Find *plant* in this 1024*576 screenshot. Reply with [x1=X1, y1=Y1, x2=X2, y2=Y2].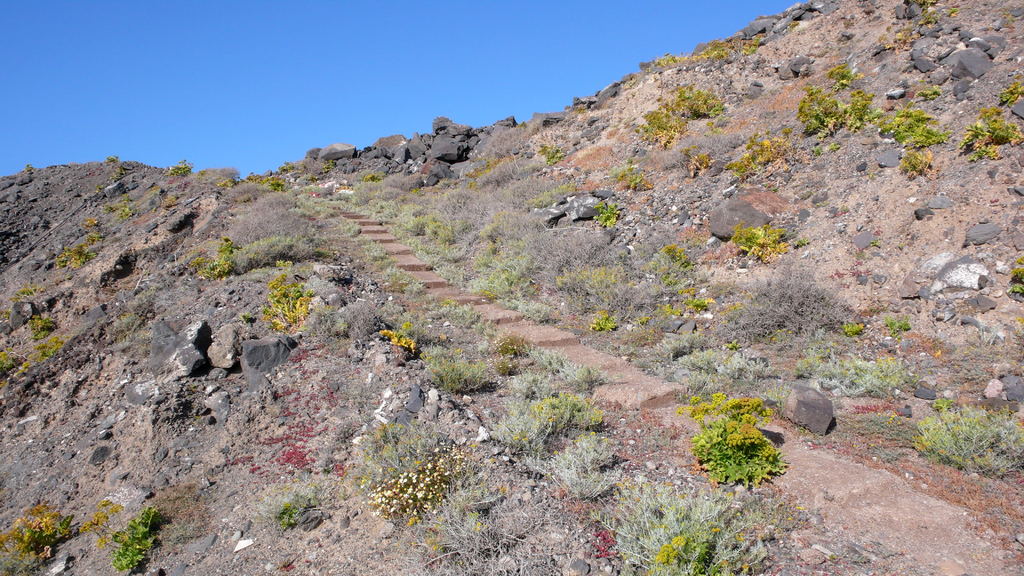
[x1=766, y1=177, x2=782, y2=193].
